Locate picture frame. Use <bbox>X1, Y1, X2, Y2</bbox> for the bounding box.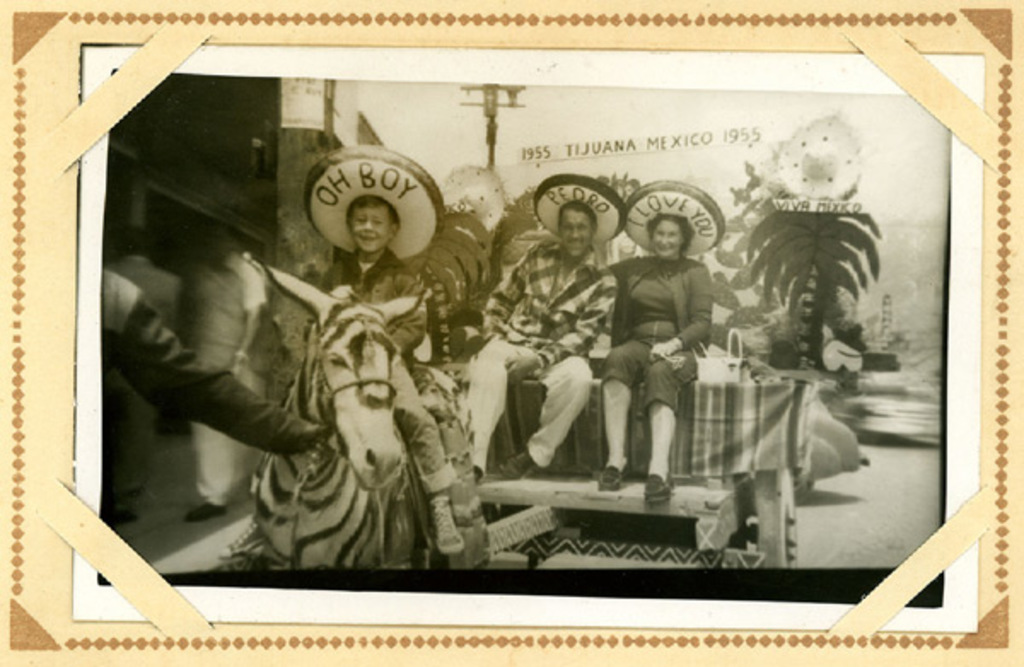
<bbox>0, 0, 1022, 665</bbox>.
